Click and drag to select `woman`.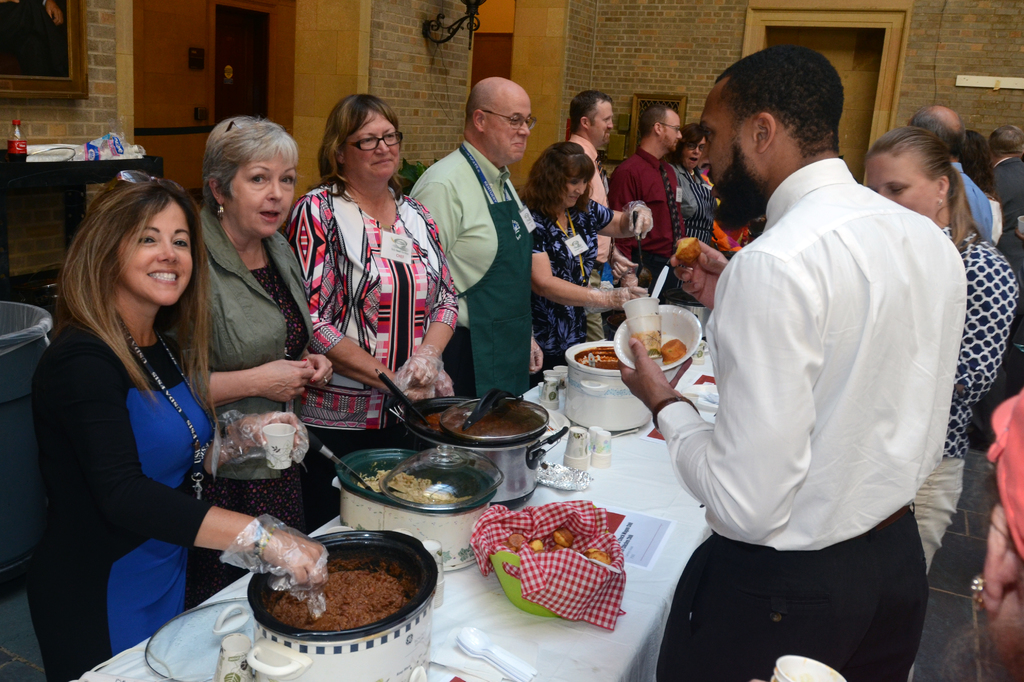
Selection: (531, 142, 657, 387).
